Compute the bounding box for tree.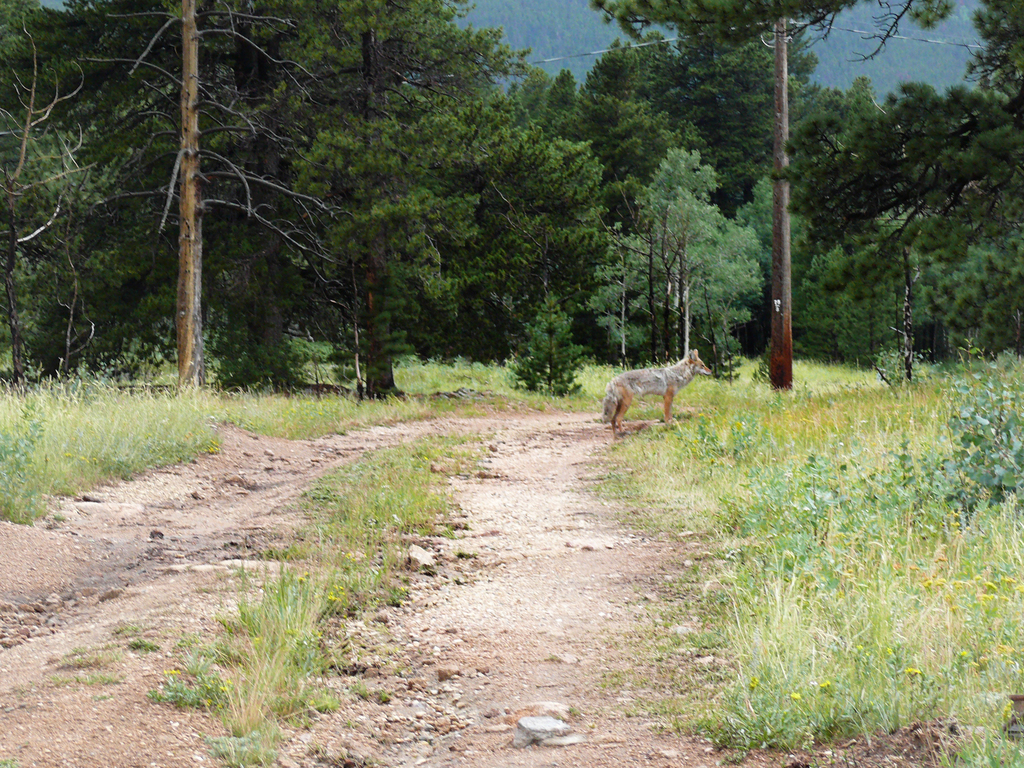
rect(79, 0, 354, 394).
